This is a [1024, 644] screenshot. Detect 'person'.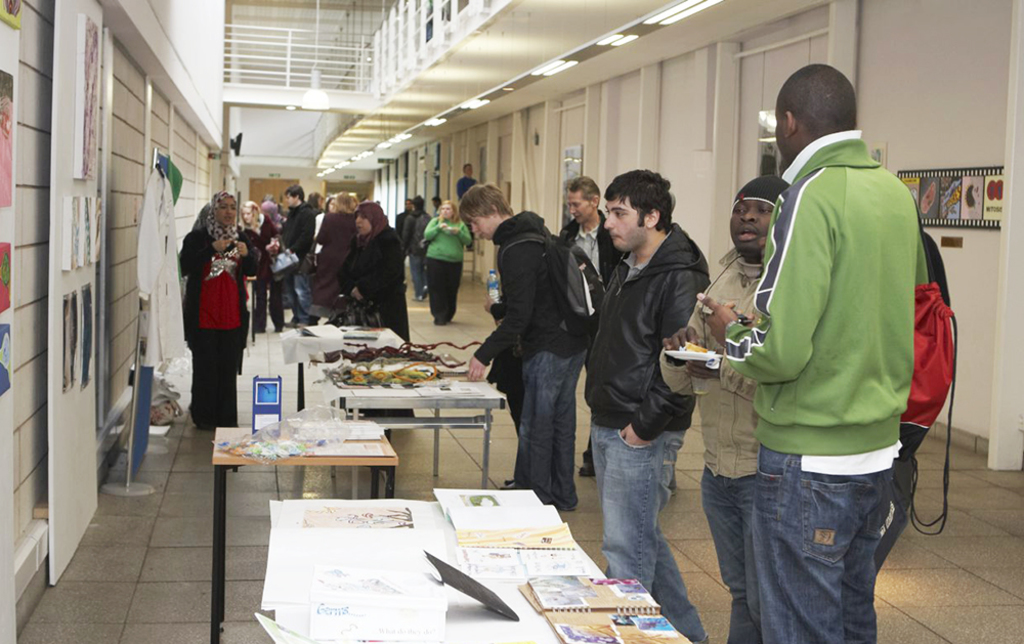
(275,178,327,329).
